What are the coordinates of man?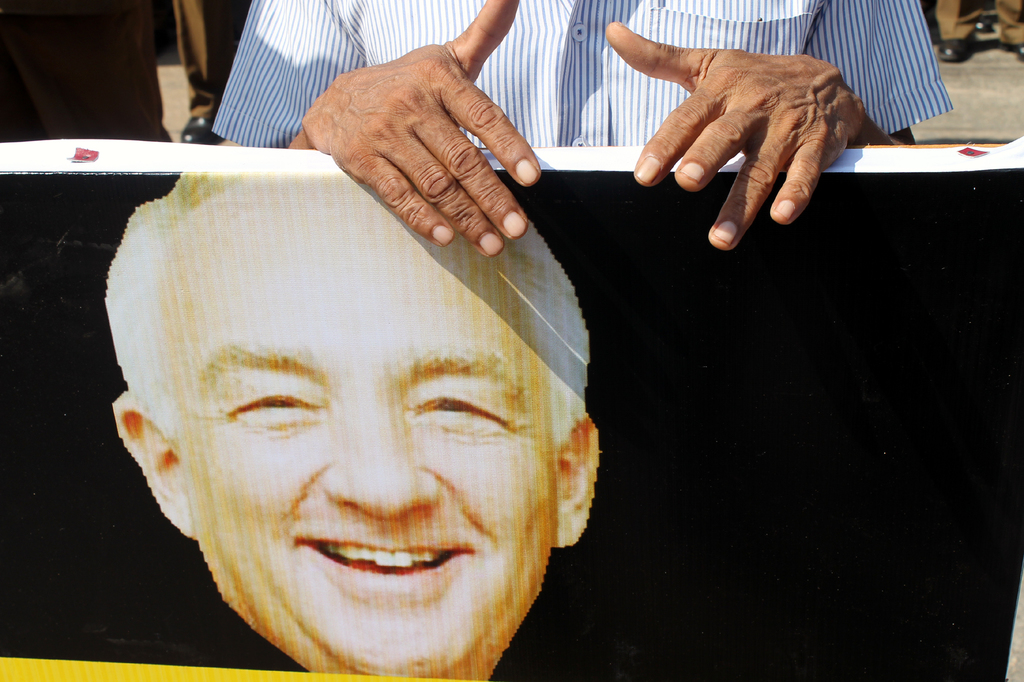
left=214, top=0, right=948, bottom=250.
